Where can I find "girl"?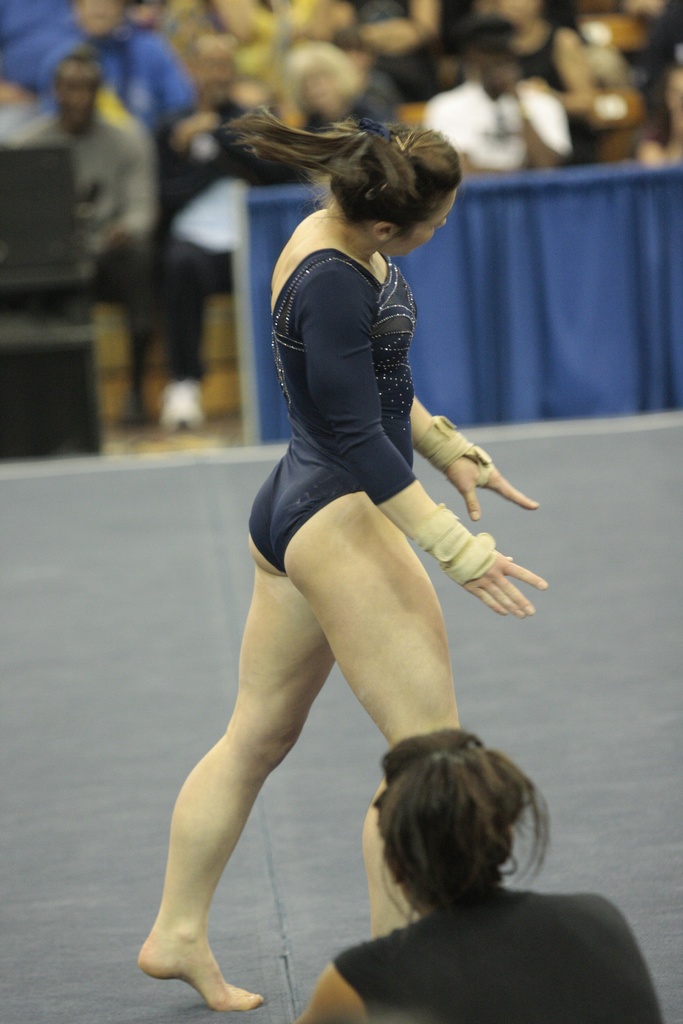
You can find it at bbox(135, 104, 547, 1012).
